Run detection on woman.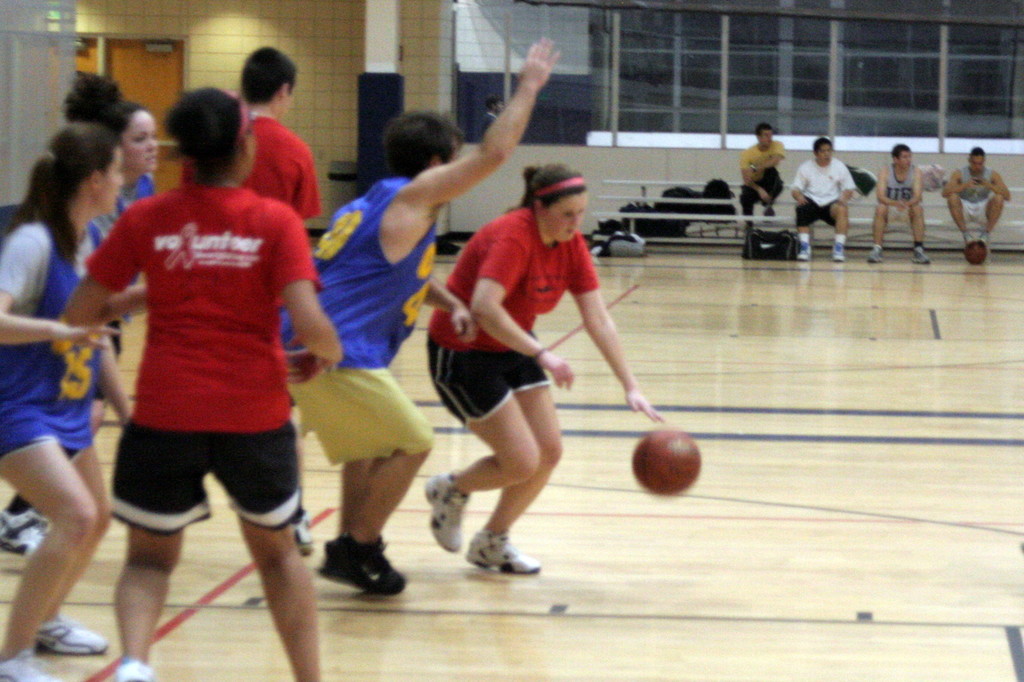
Result: [x1=63, y1=69, x2=130, y2=142].
